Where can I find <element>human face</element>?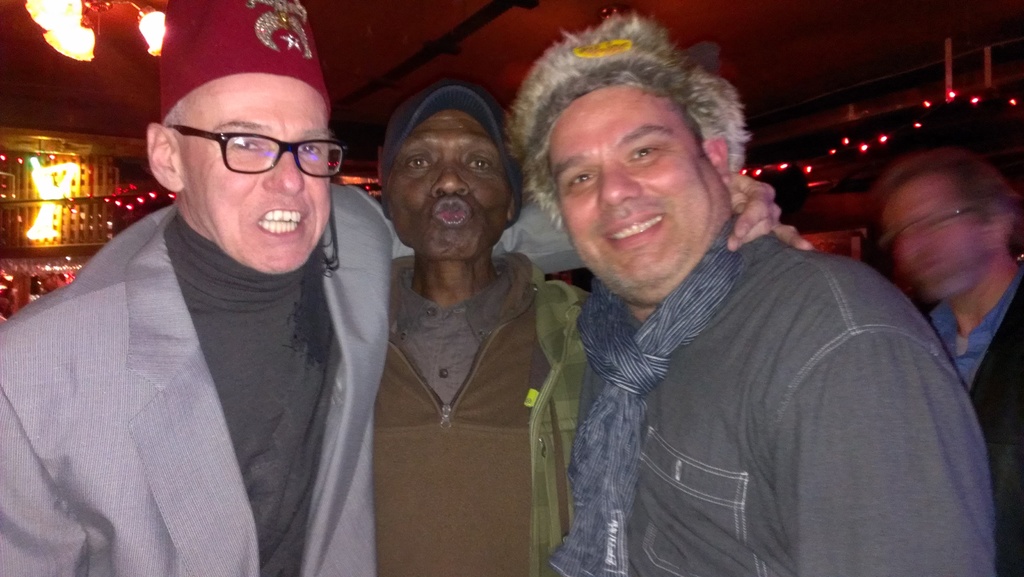
You can find it at bbox=[174, 72, 348, 268].
